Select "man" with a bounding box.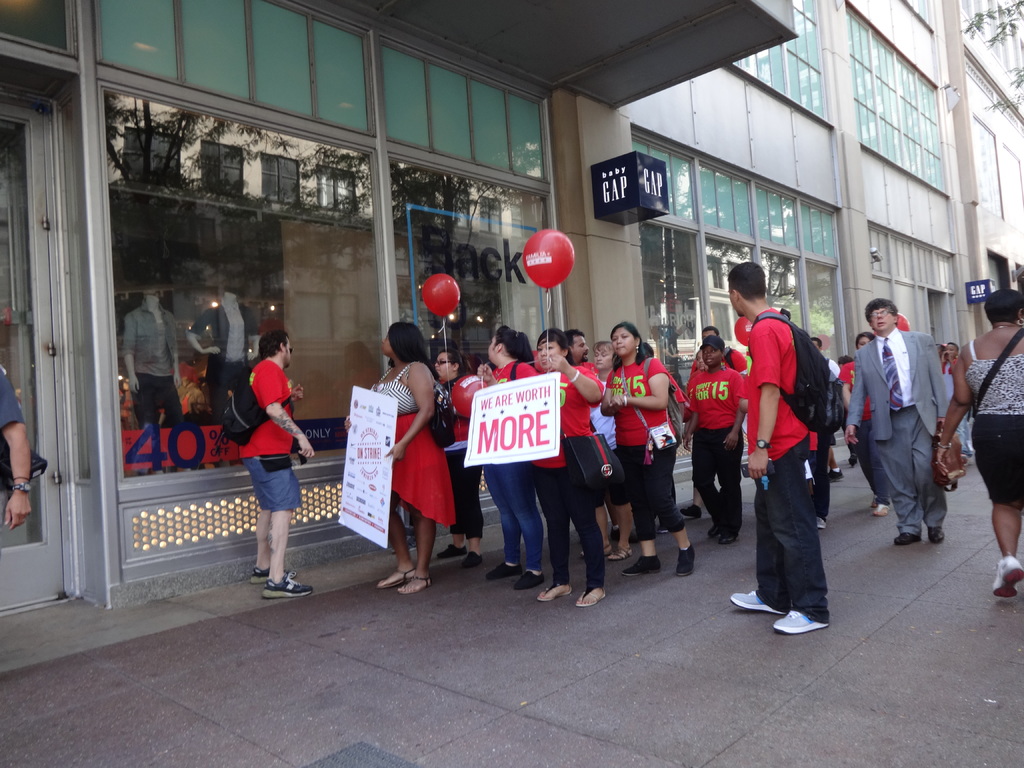
566, 328, 598, 371.
